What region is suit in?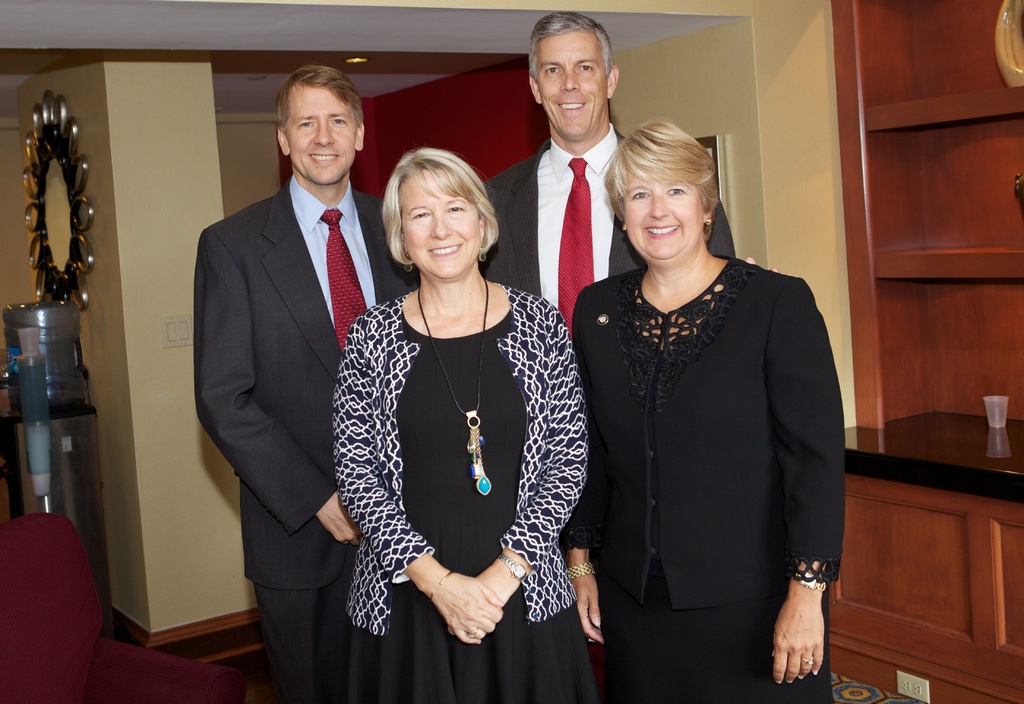
185,70,384,699.
